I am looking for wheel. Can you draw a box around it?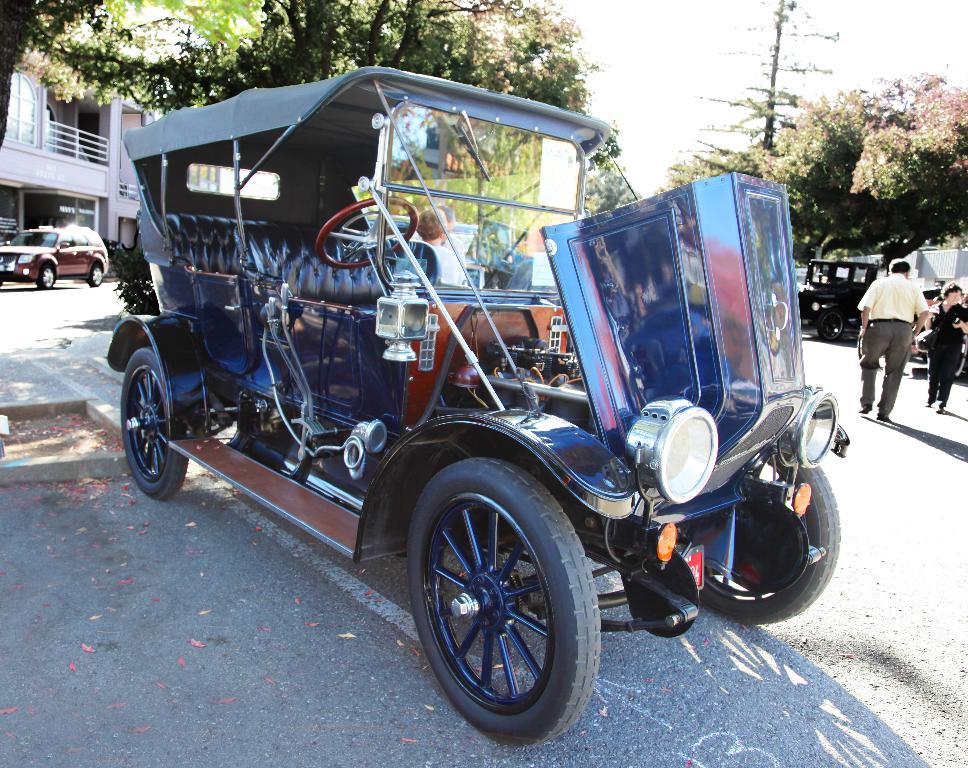
Sure, the bounding box is select_region(118, 343, 191, 502).
